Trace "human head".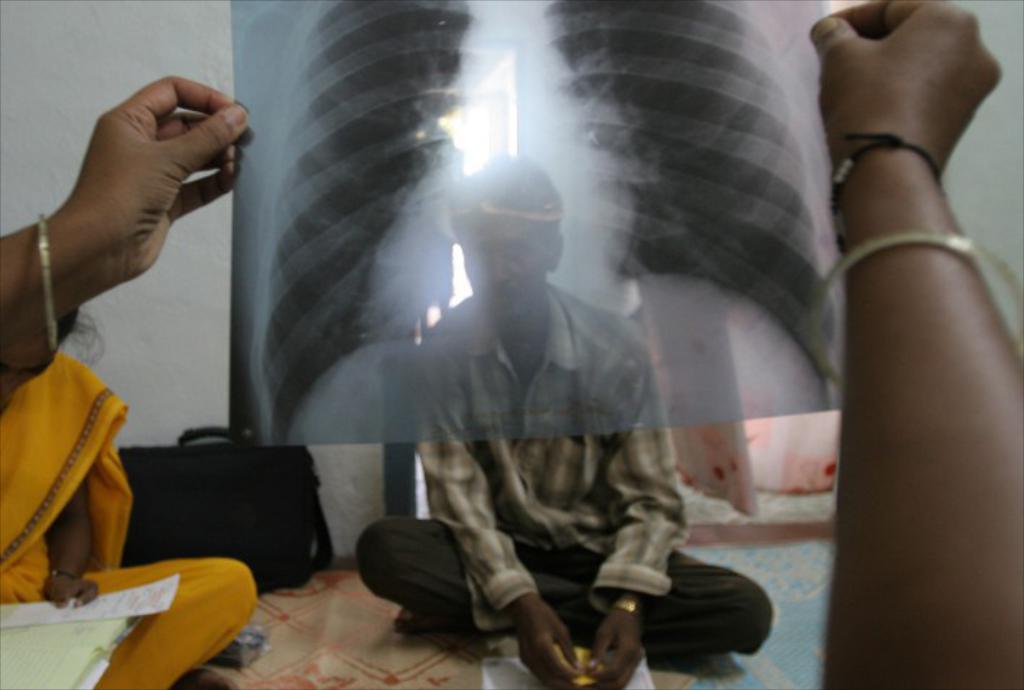
Traced to bbox(449, 149, 570, 325).
